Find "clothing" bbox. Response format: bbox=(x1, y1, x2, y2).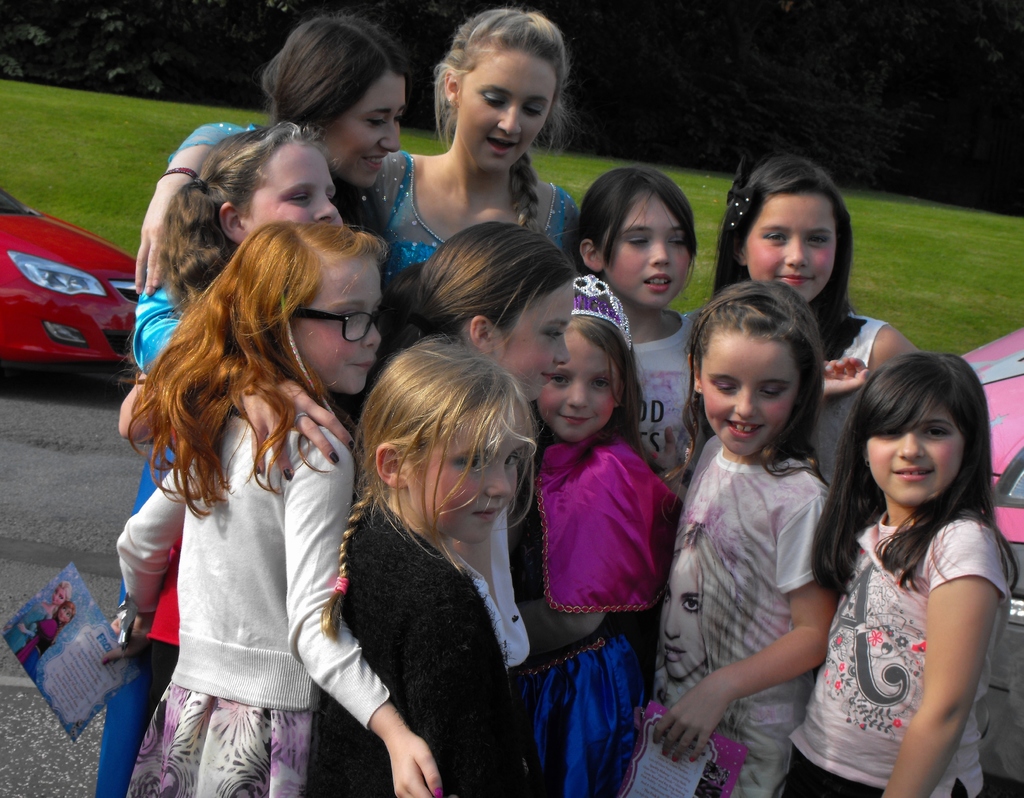
bbox=(3, 599, 46, 651).
